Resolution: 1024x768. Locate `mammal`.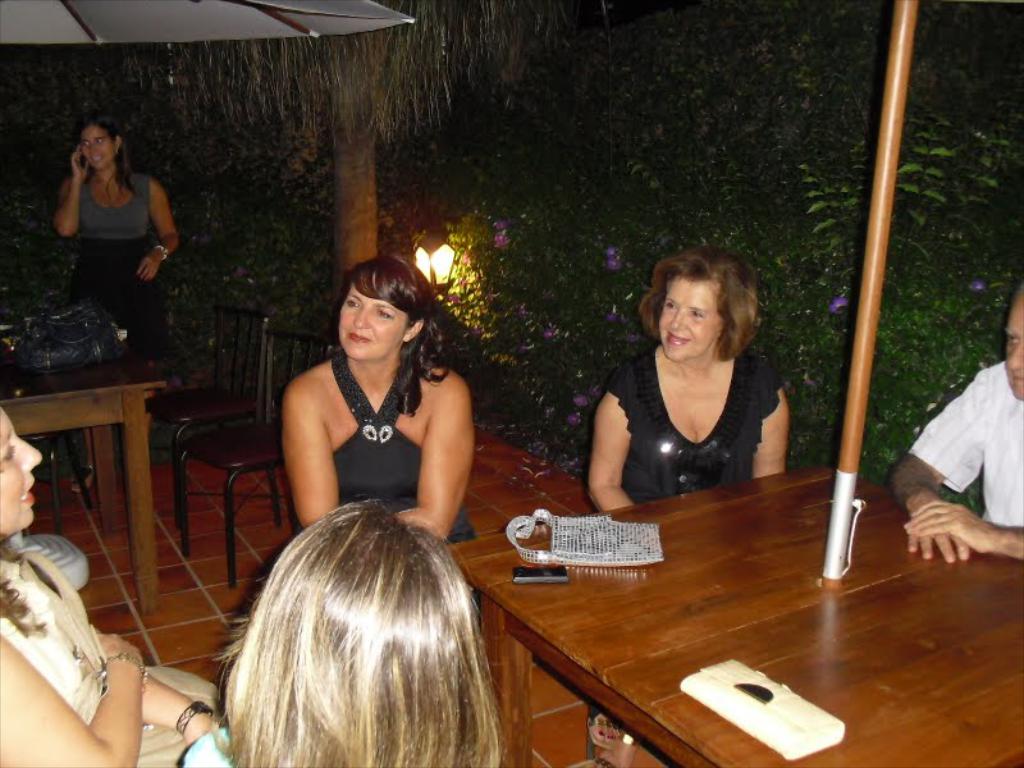
[275,250,483,617].
